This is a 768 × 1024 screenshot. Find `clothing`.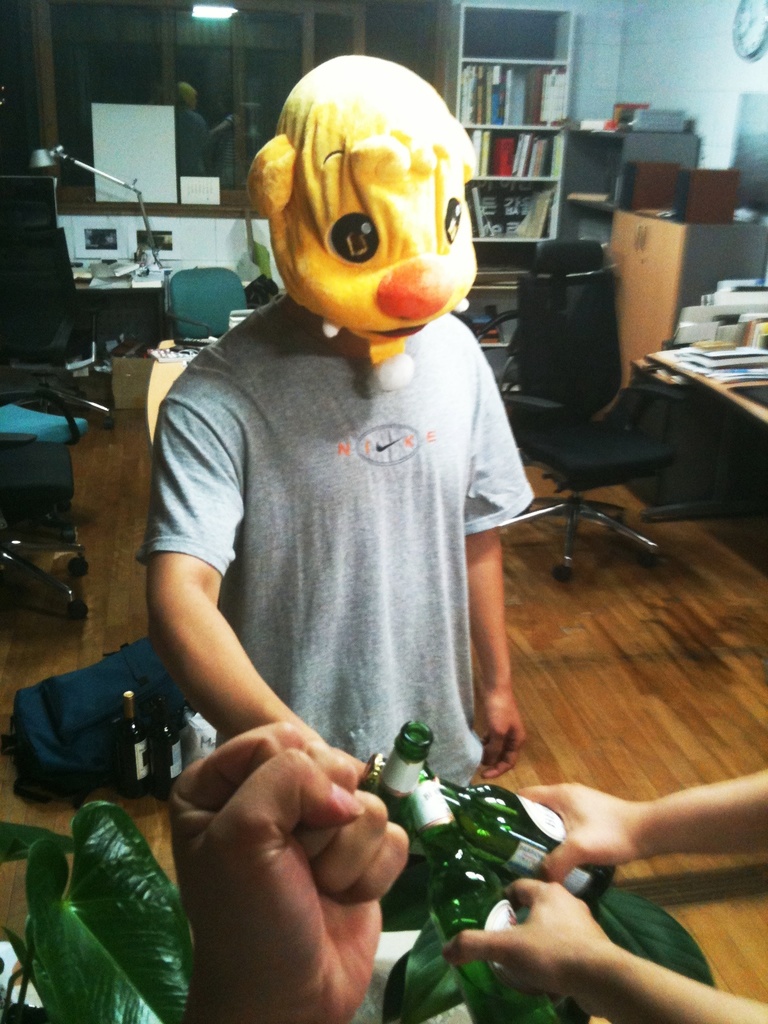
Bounding box: box=[145, 181, 561, 900].
